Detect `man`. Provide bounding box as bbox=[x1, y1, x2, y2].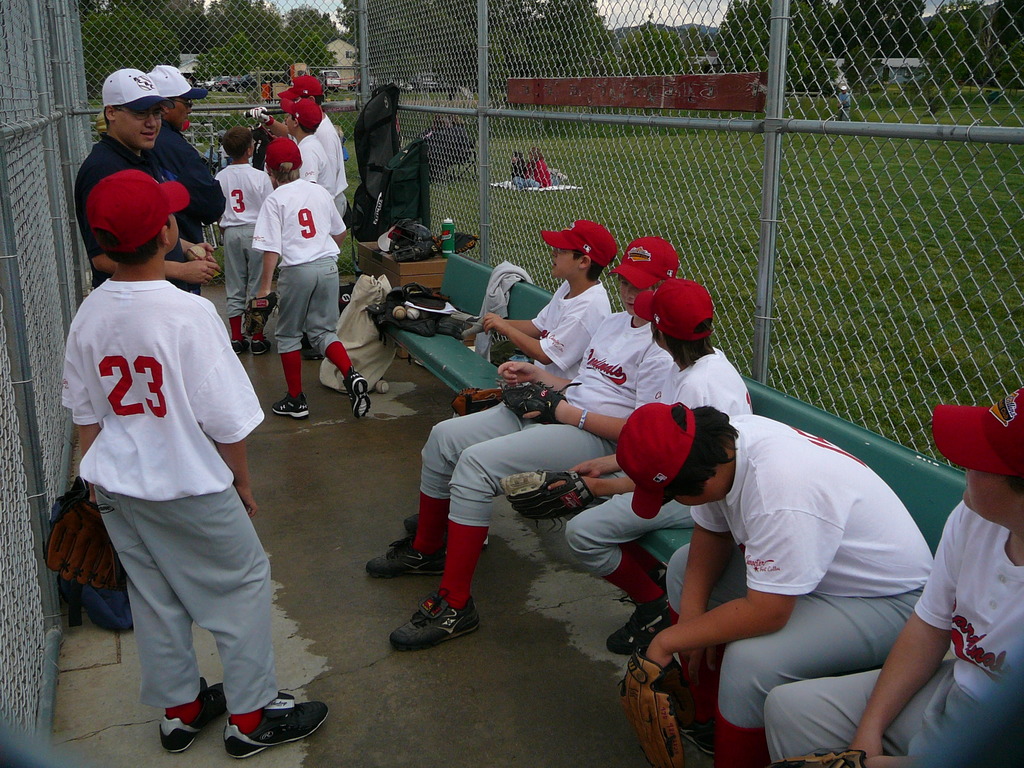
bbox=[71, 66, 219, 295].
